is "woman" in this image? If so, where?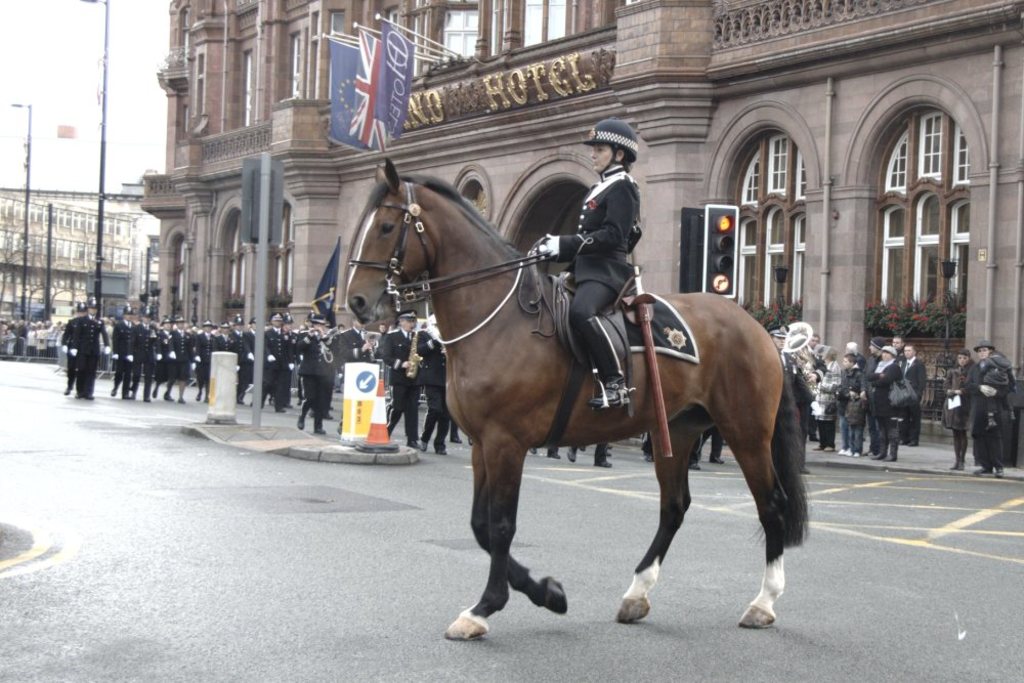
Yes, at [left=943, top=350, right=976, bottom=471].
